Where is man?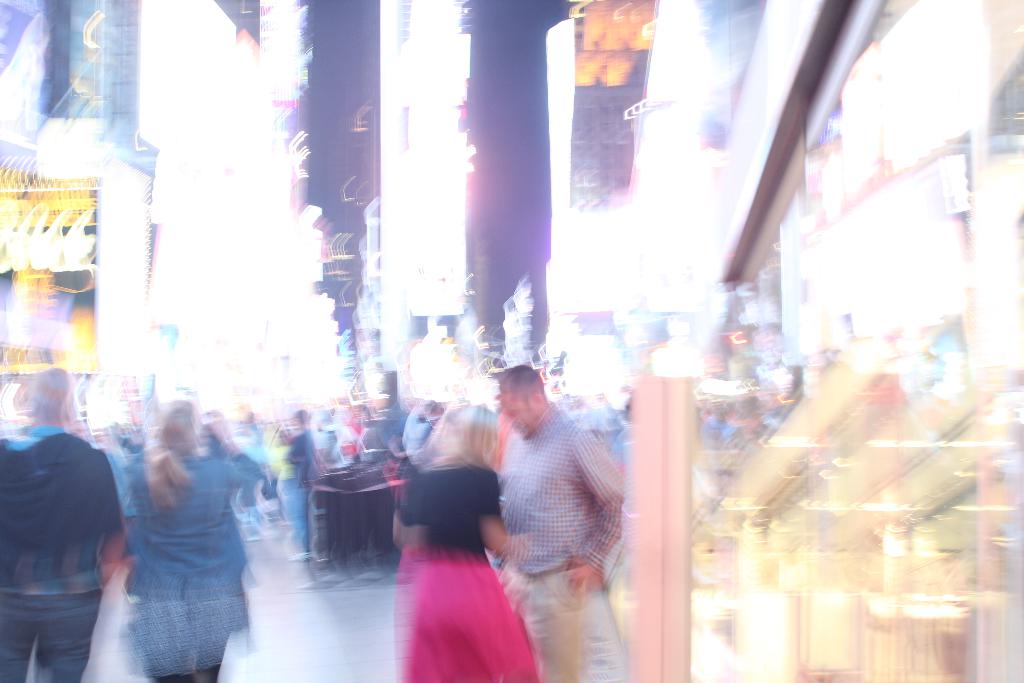
478 350 627 665.
